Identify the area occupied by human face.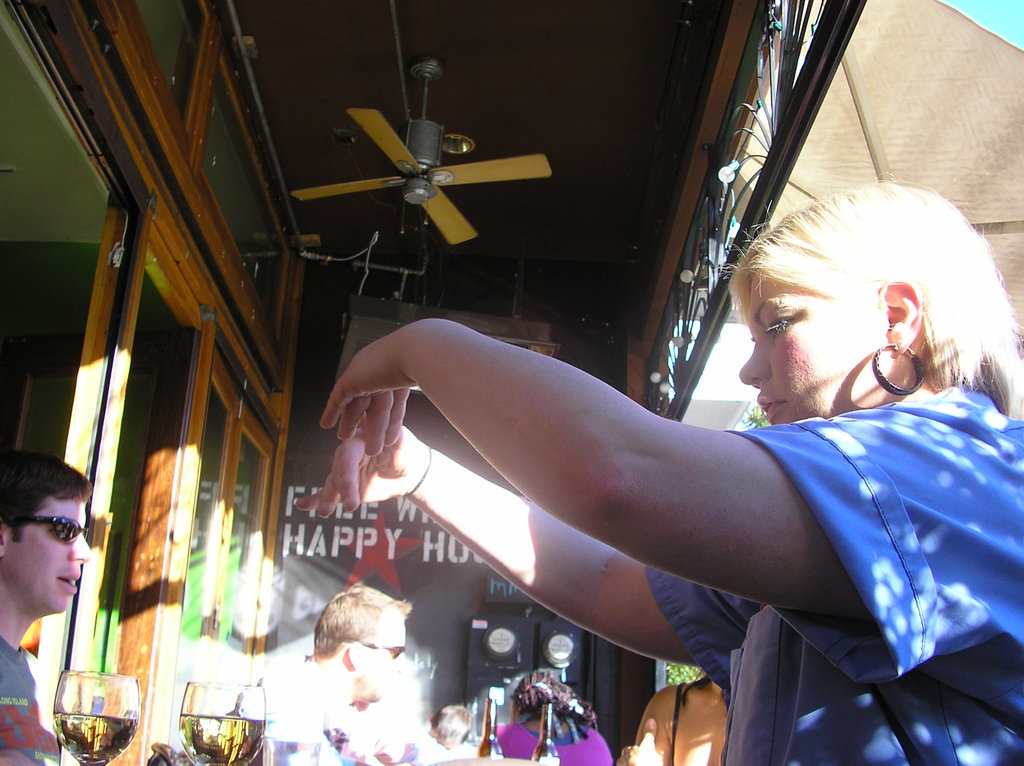
Area: rect(8, 493, 95, 615).
